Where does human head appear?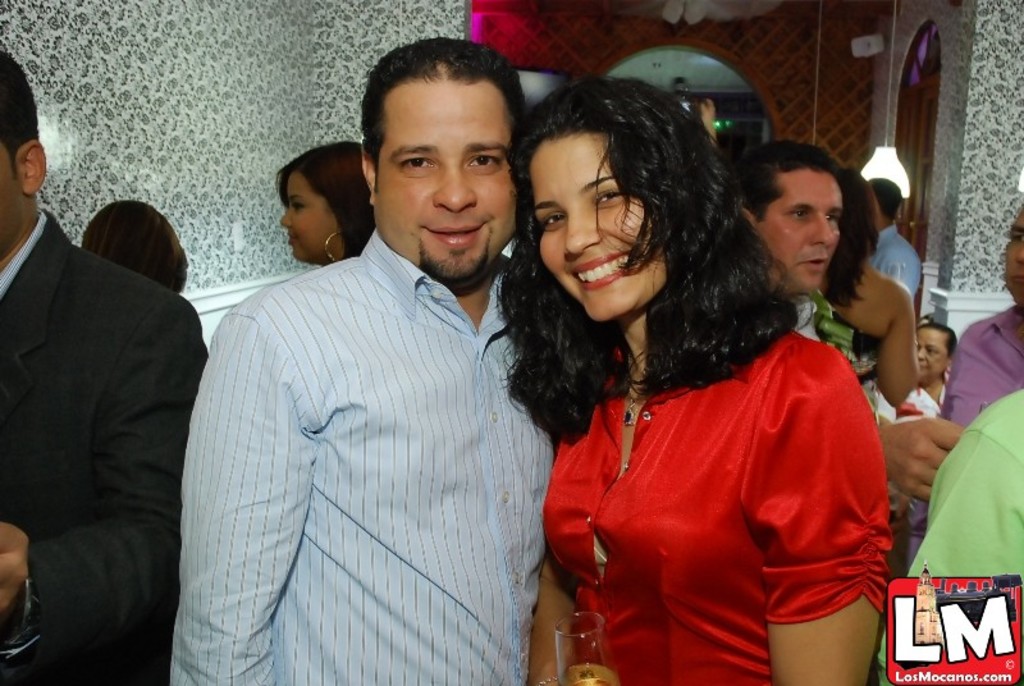
Appears at 0 50 42 256.
